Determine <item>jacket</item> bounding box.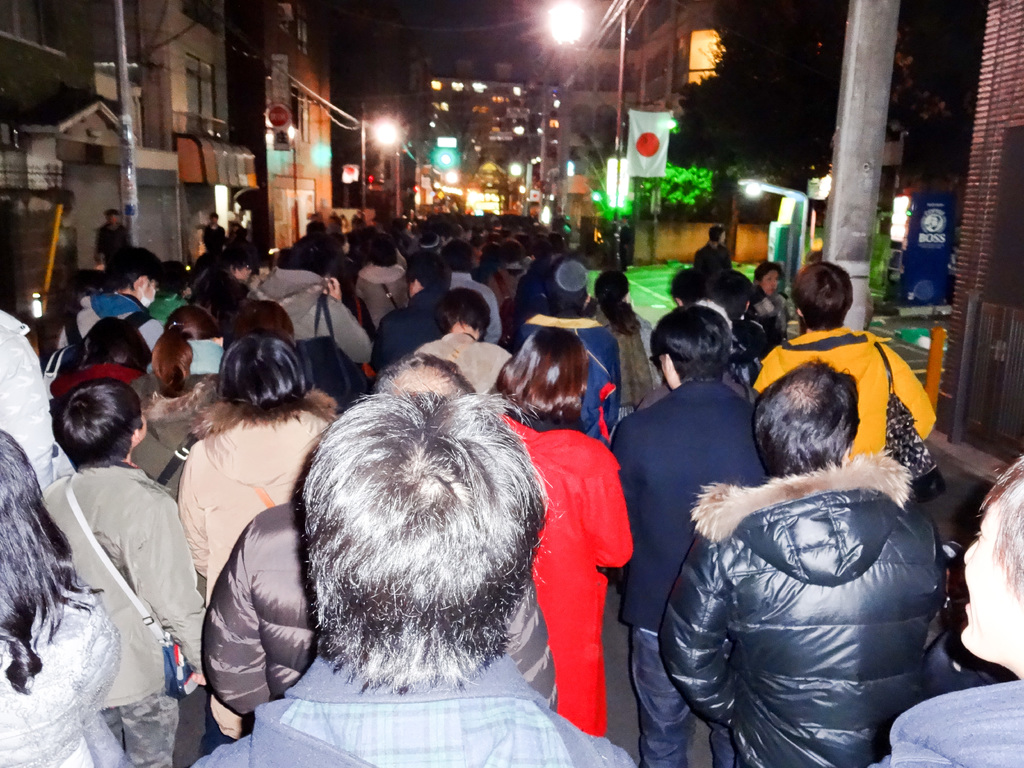
Determined: box(182, 691, 621, 767).
